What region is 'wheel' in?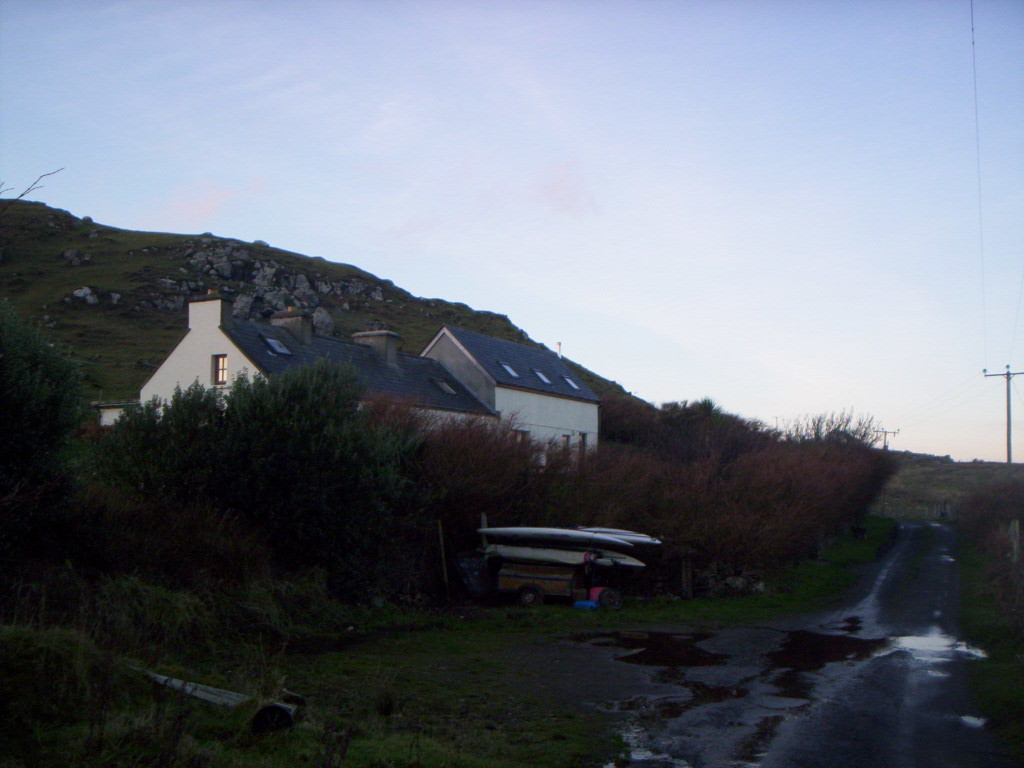
bbox=(523, 587, 539, 603).
